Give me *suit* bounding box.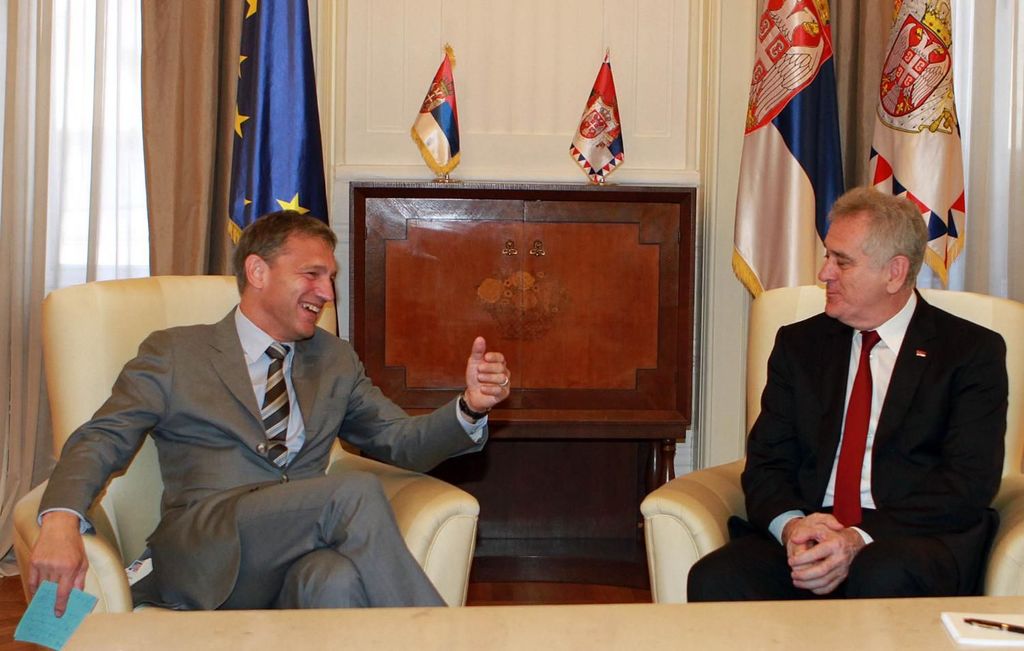
BBox(687, 283, 1006, 607).
